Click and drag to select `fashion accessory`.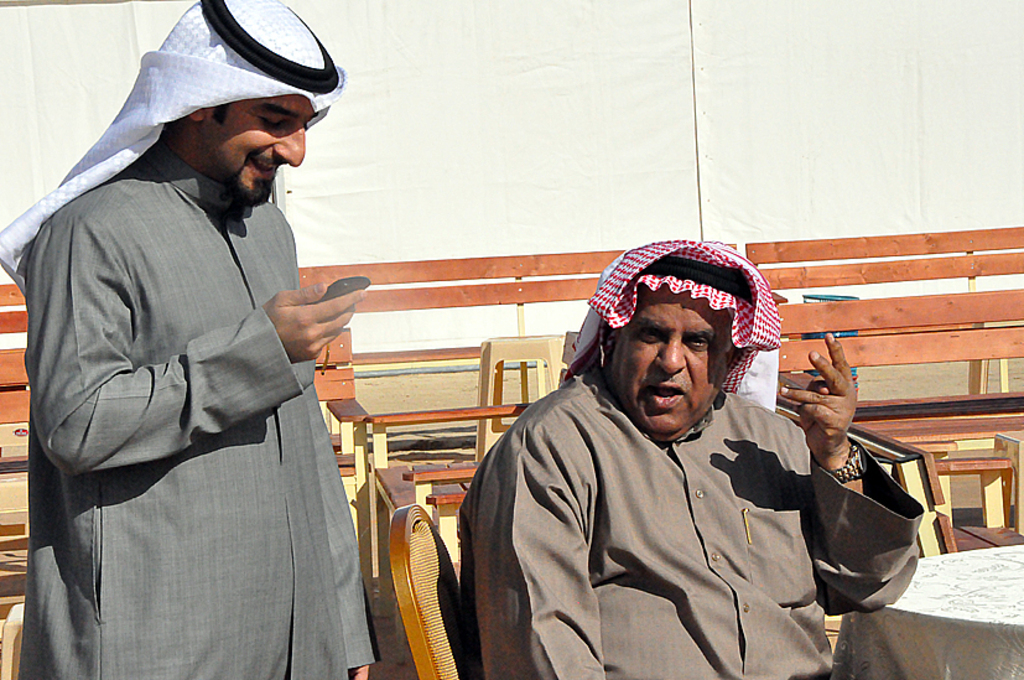
Selection: 0,0,347,297.
